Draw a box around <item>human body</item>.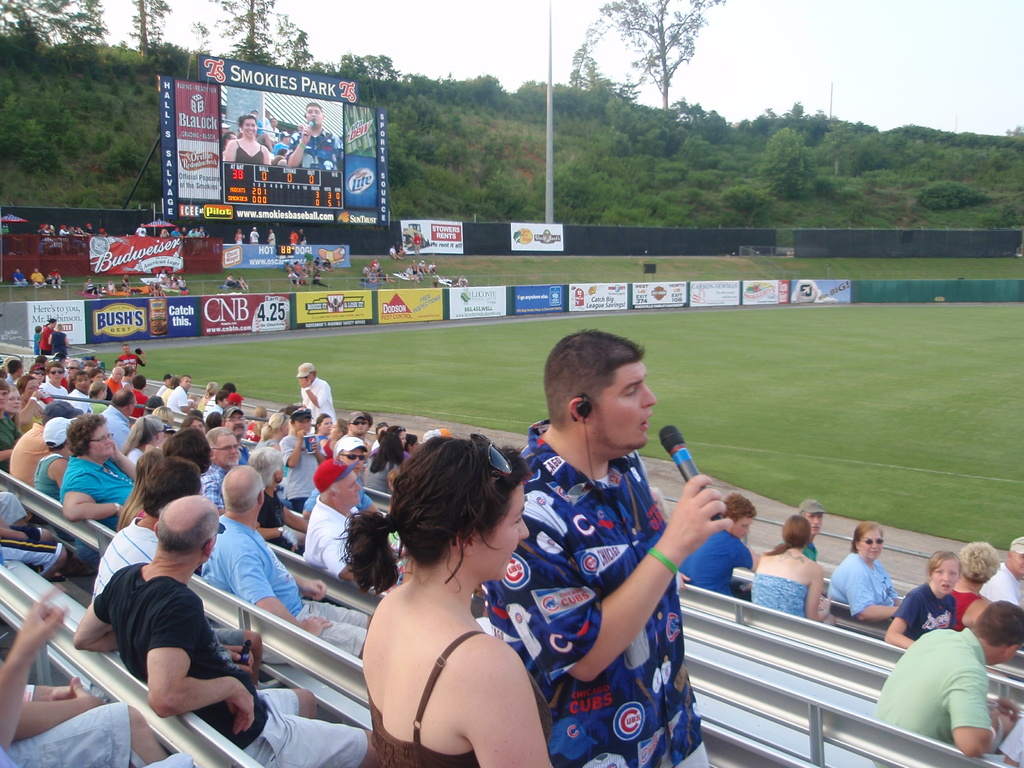
166, 373, 189, 413.
